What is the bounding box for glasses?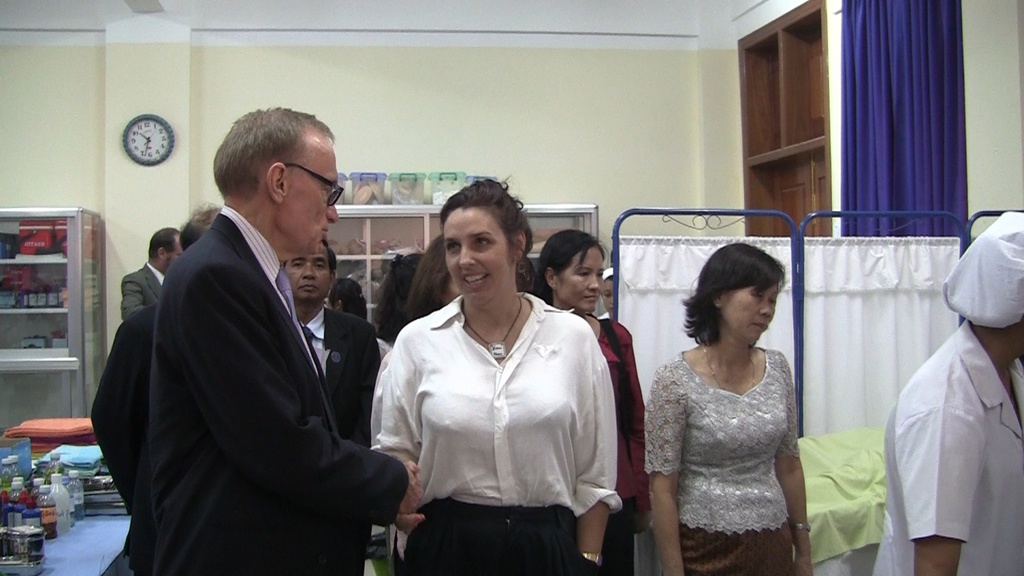
bbox=[282, 163, 348, 210].
